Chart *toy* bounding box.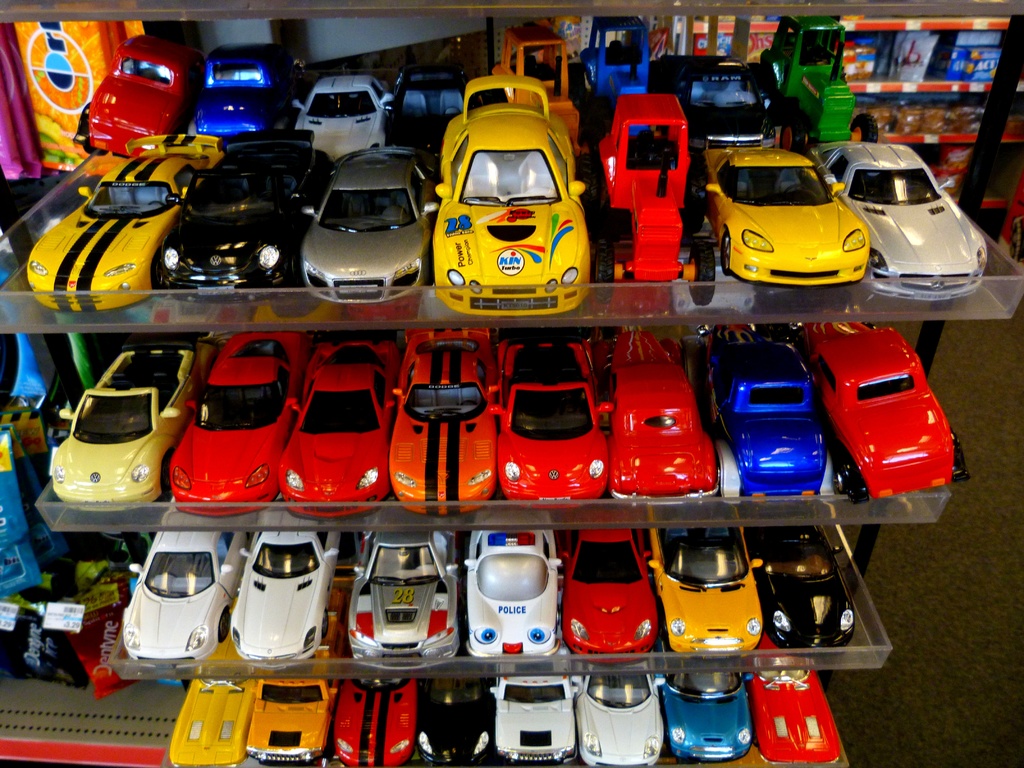
Charted: (x1=553, y1=525, x2=656, y2=666).
